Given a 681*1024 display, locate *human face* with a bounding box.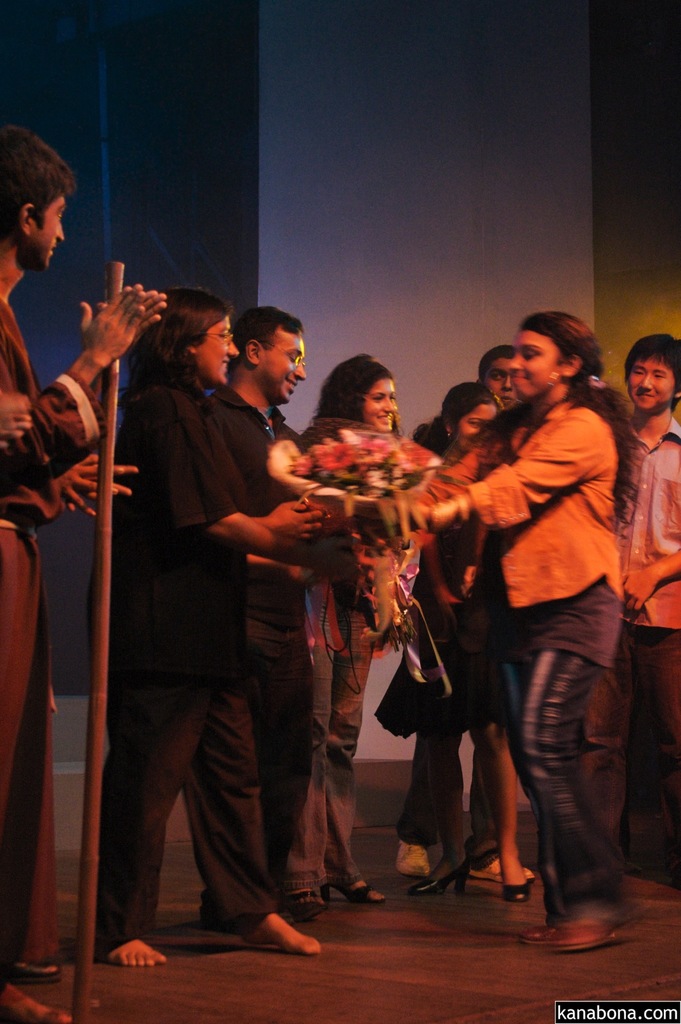
Located: (26, 185, 68, 264).
